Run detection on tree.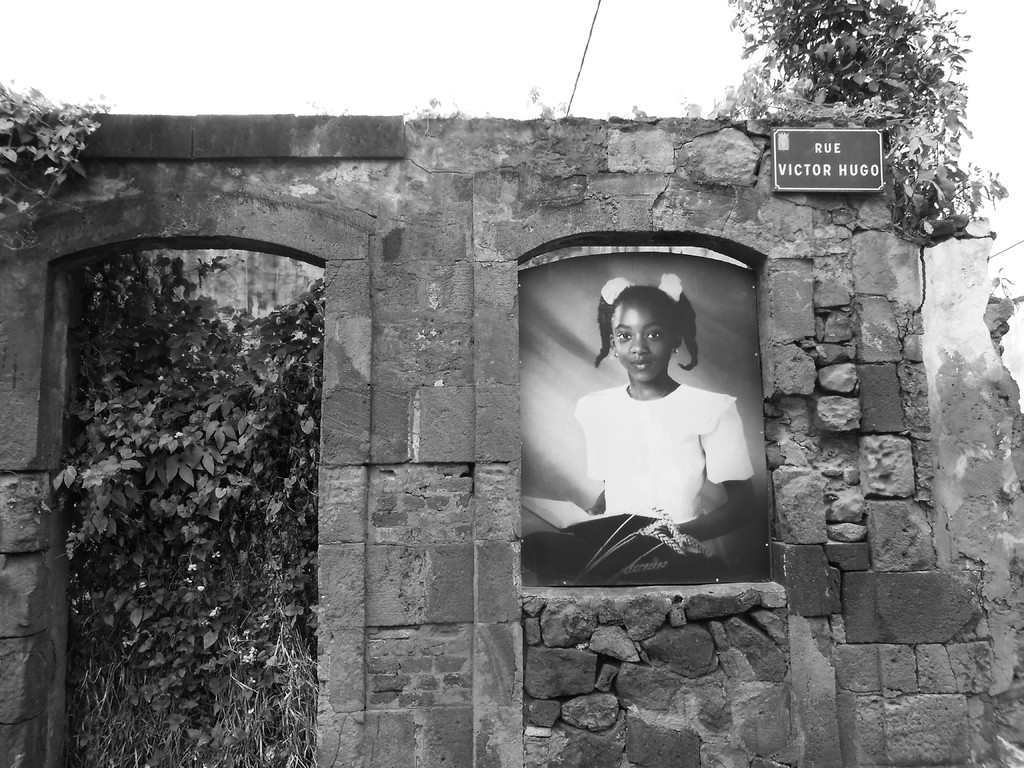
Result: detection(723, 0, 1014, 254).
